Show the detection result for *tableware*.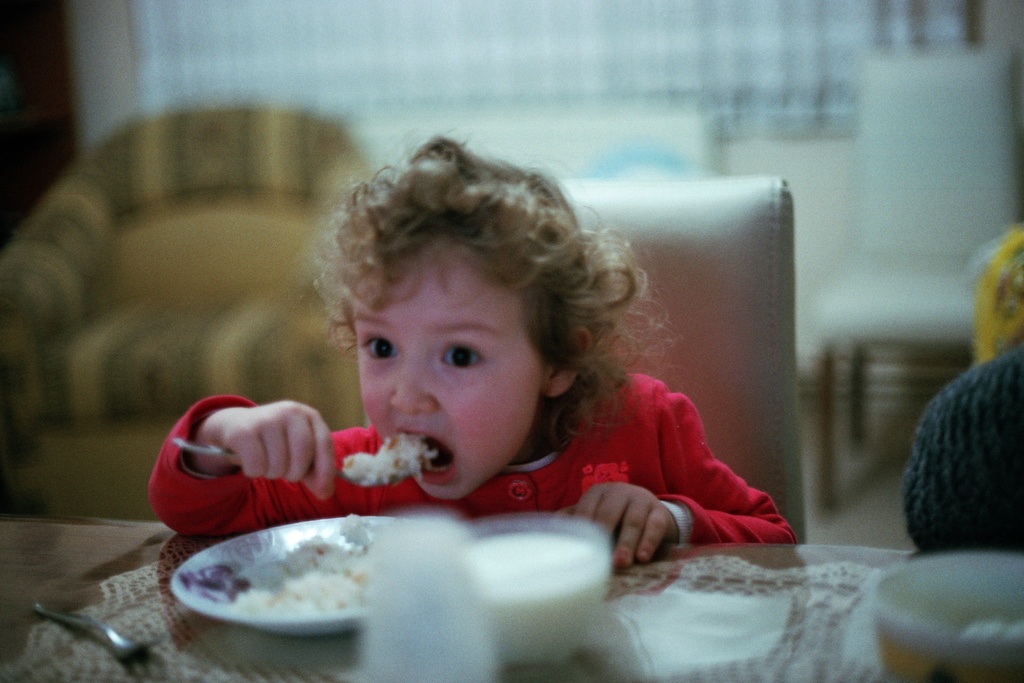
871/550/1023/682.
